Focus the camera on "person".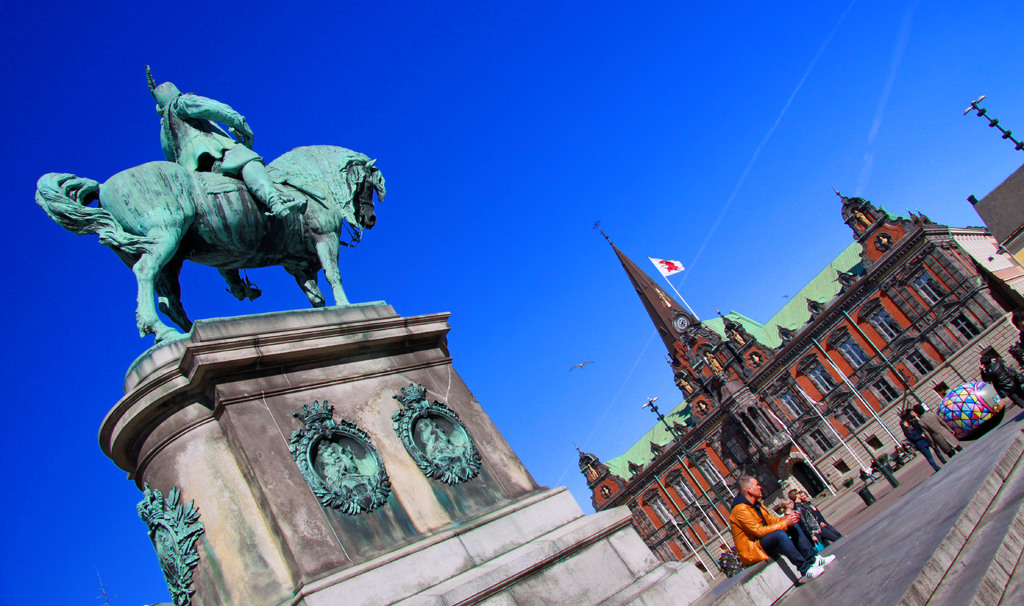
Focus region: x1=724 y1=468 x2=817 y2=581.
